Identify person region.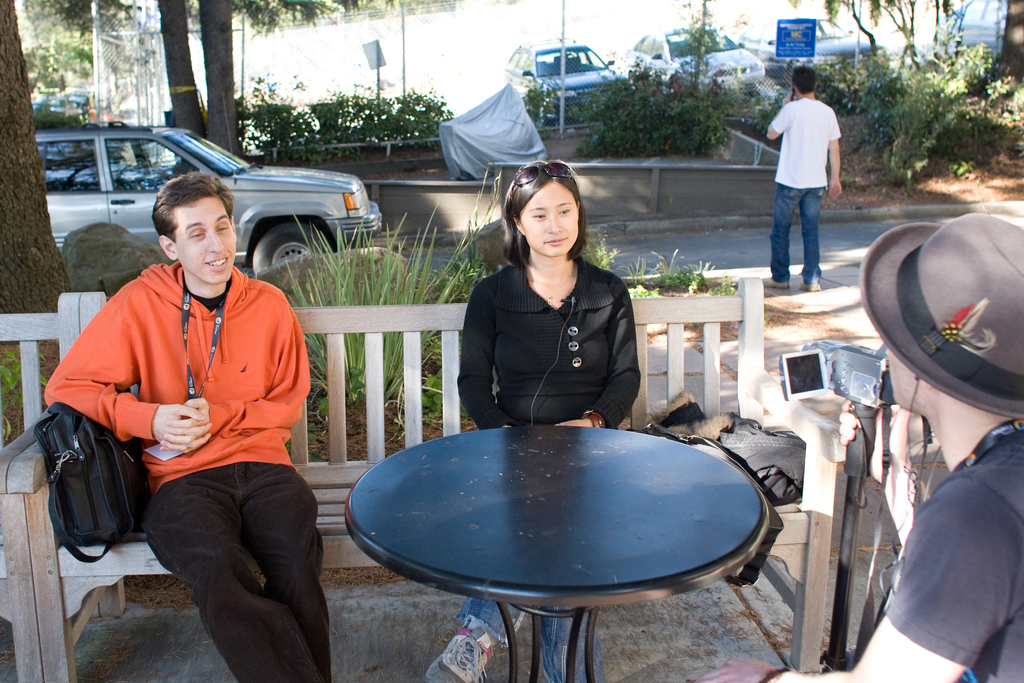
Region: {"left": 44, "top": 173, "right": 330, "bottom": 682}.
